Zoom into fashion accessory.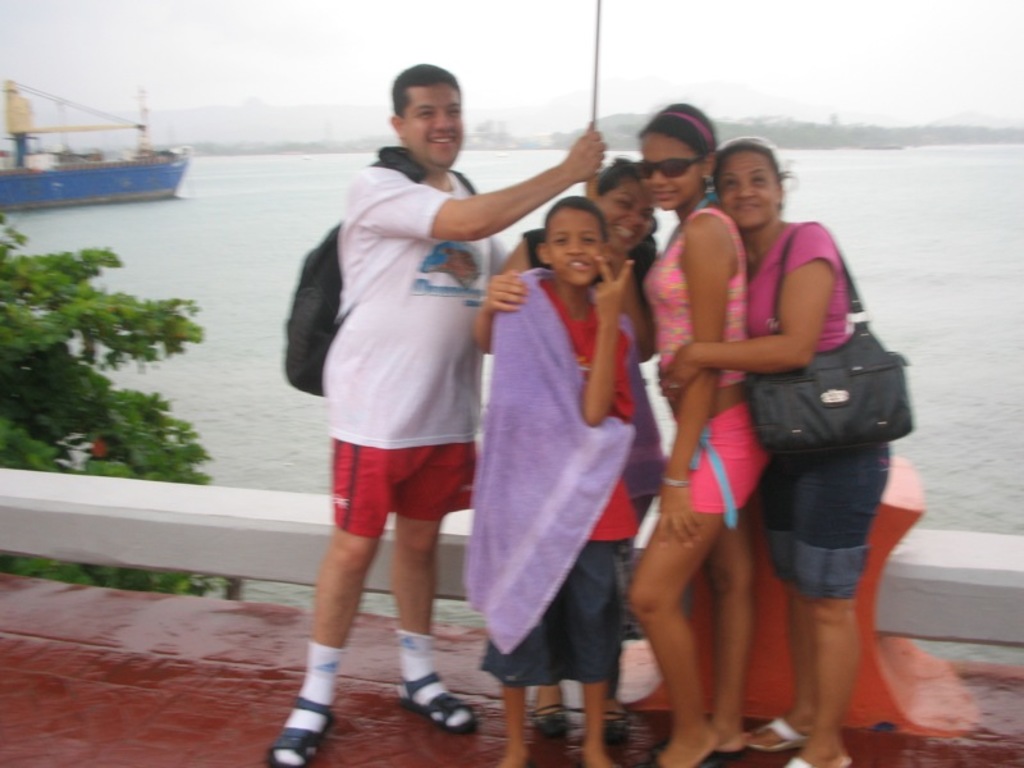
Zoom target: region(285, 143, 476, 392).
